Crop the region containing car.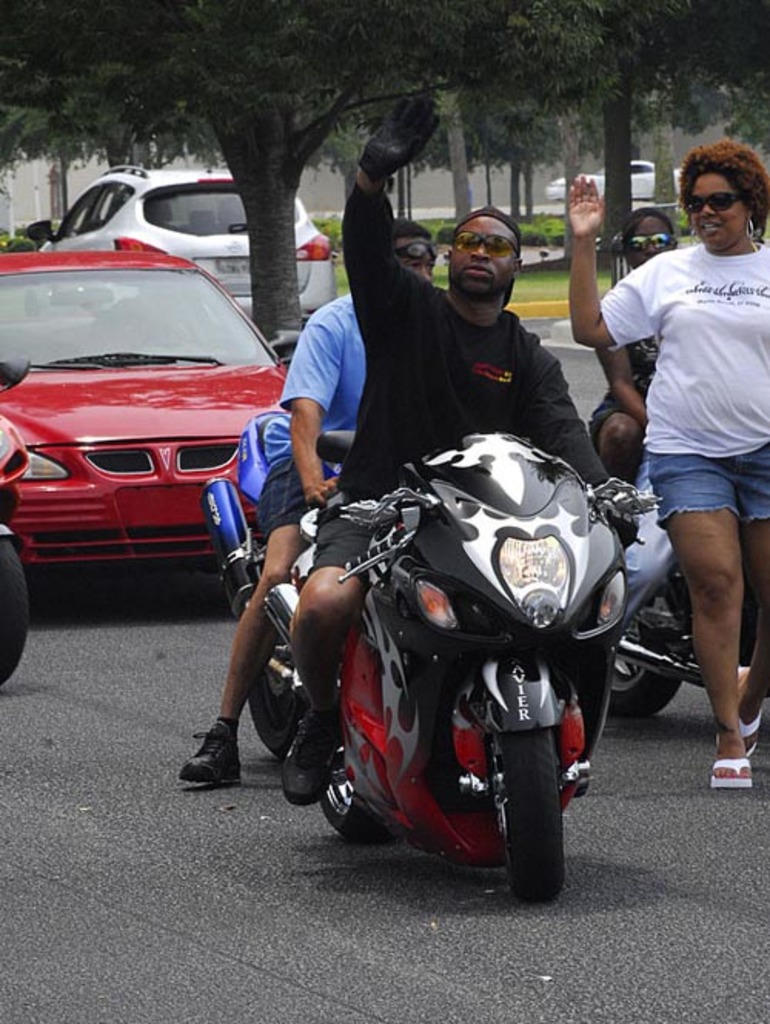
Crop region: bbox=(42, 159, 340, 339).
